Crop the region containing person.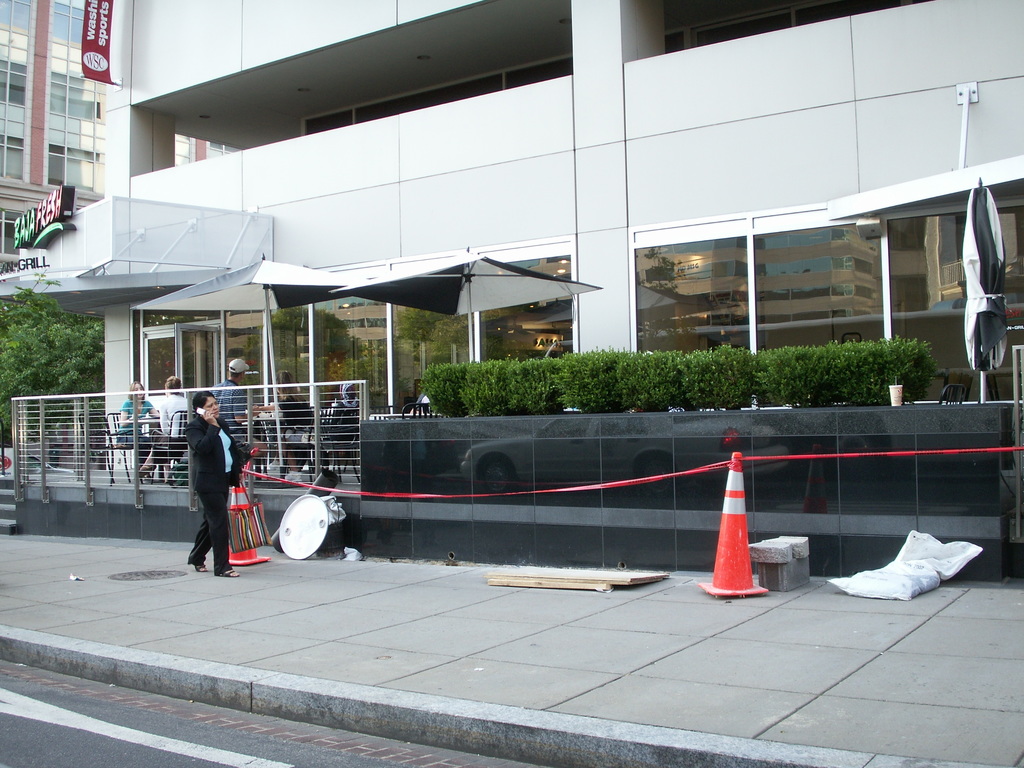
Crop region: [x1=211, y1=352, x2=273, y2=465].
